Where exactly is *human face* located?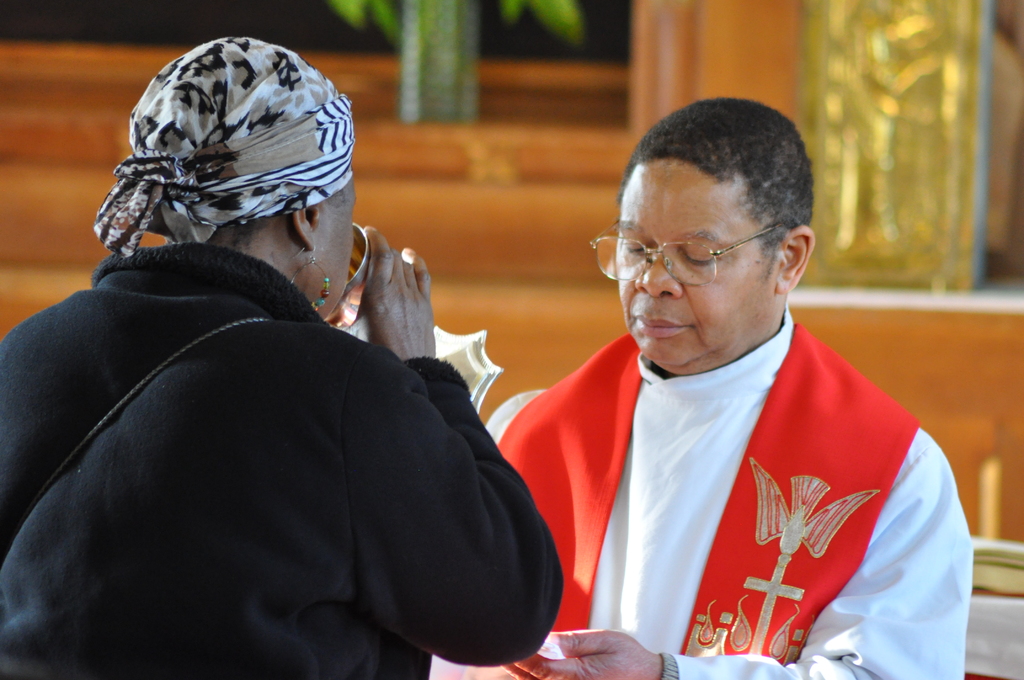
Its bounding box is left=618, top=157, right=760, bottom=363.
